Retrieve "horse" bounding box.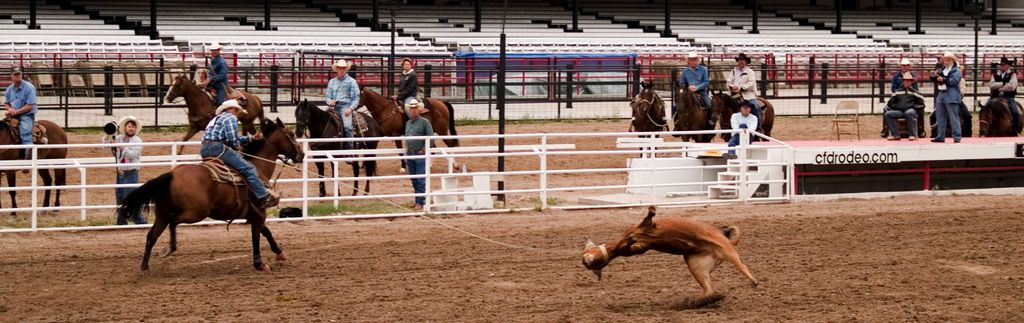
Bounding box: [left=584, top=204, right=760, bottom=302].
